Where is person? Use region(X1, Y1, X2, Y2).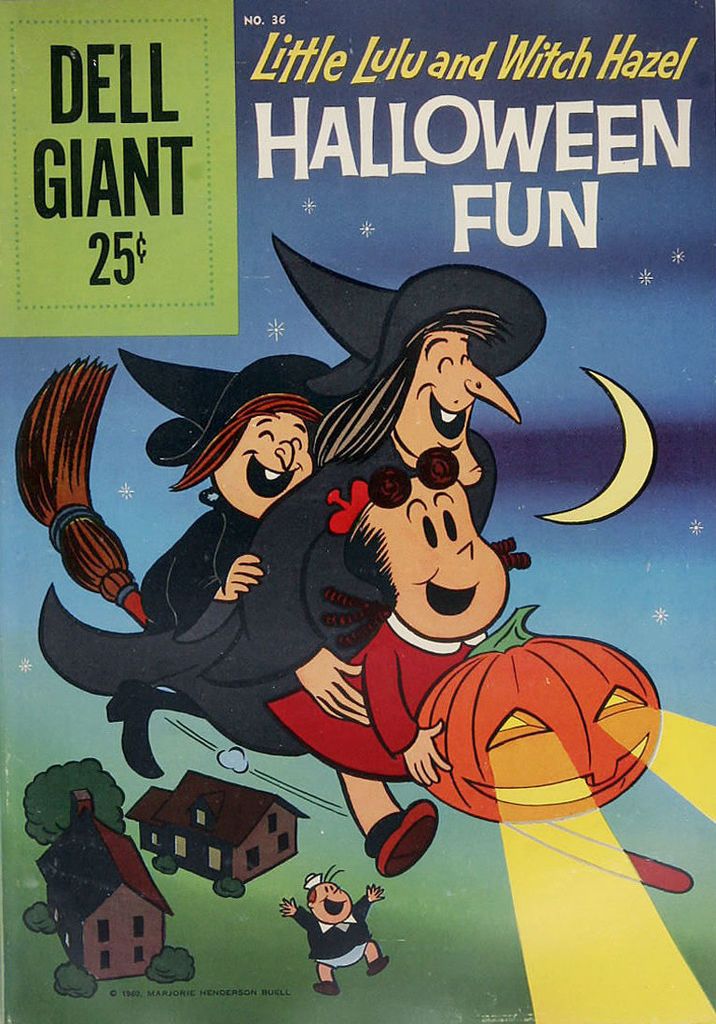
region(276, 865, 391, 995).
